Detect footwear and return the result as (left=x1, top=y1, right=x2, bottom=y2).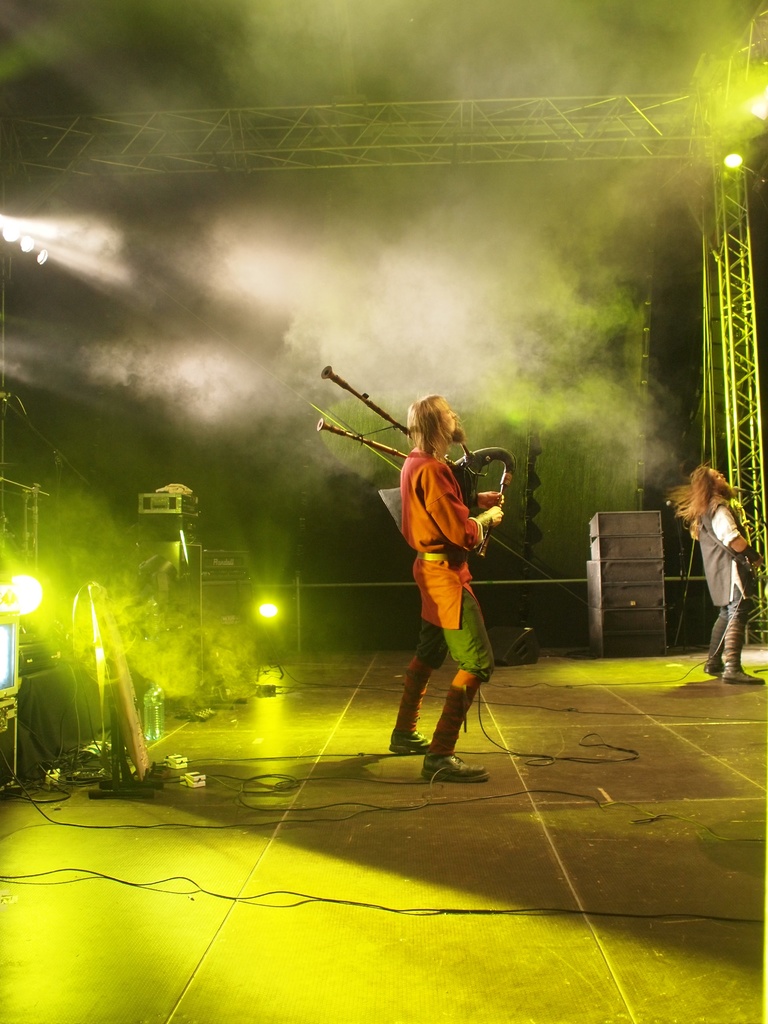
(left=719, top=671, right=767, bottom=688).
